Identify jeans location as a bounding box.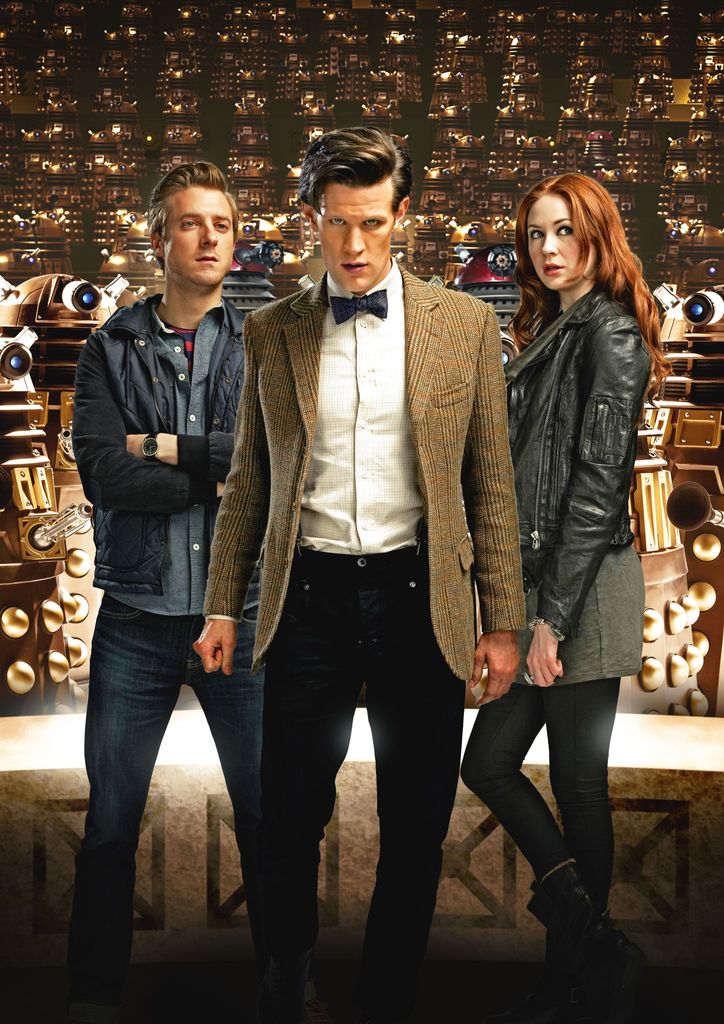
52/591/271/1000.
